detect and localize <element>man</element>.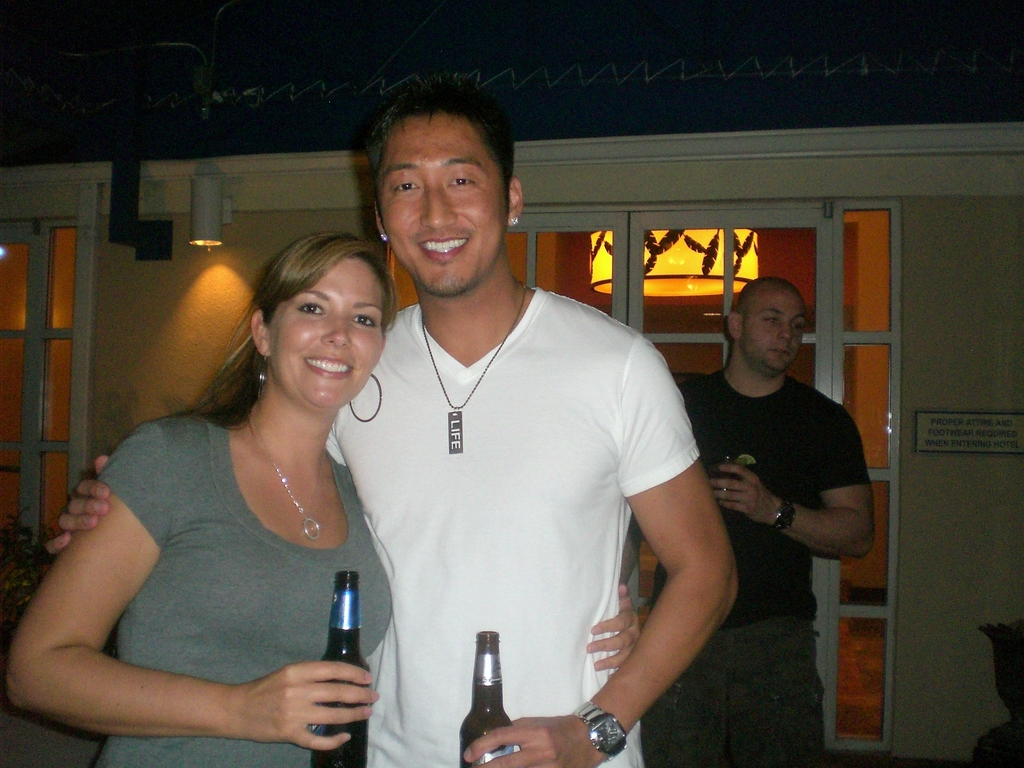
Localized at 636:275:876:767.
